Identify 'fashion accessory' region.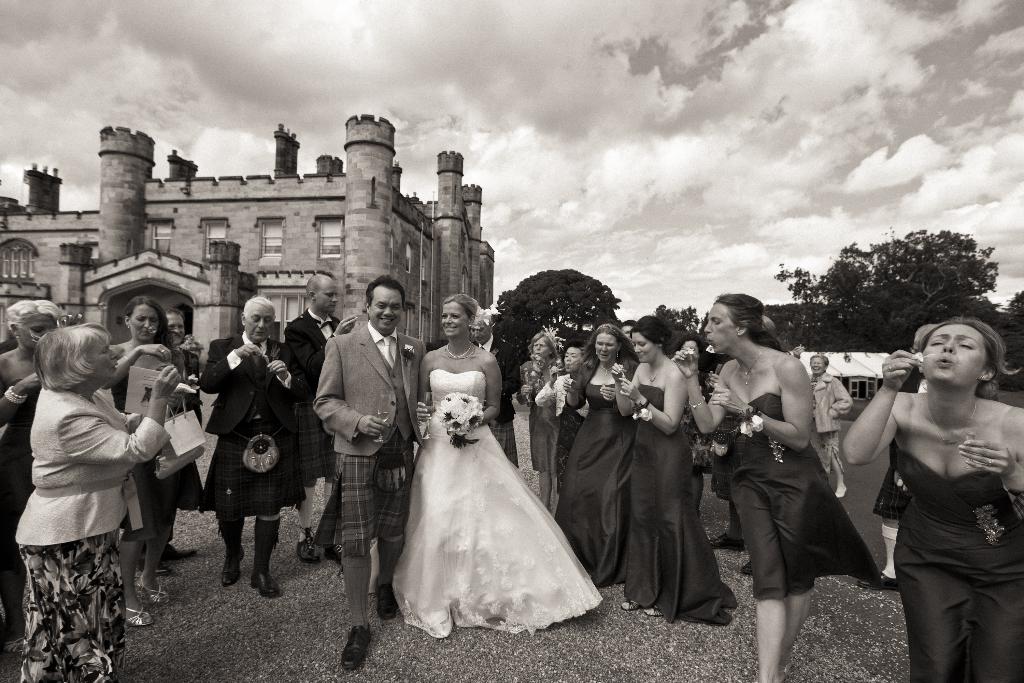
Region: box(157, 347, 168, 354).
